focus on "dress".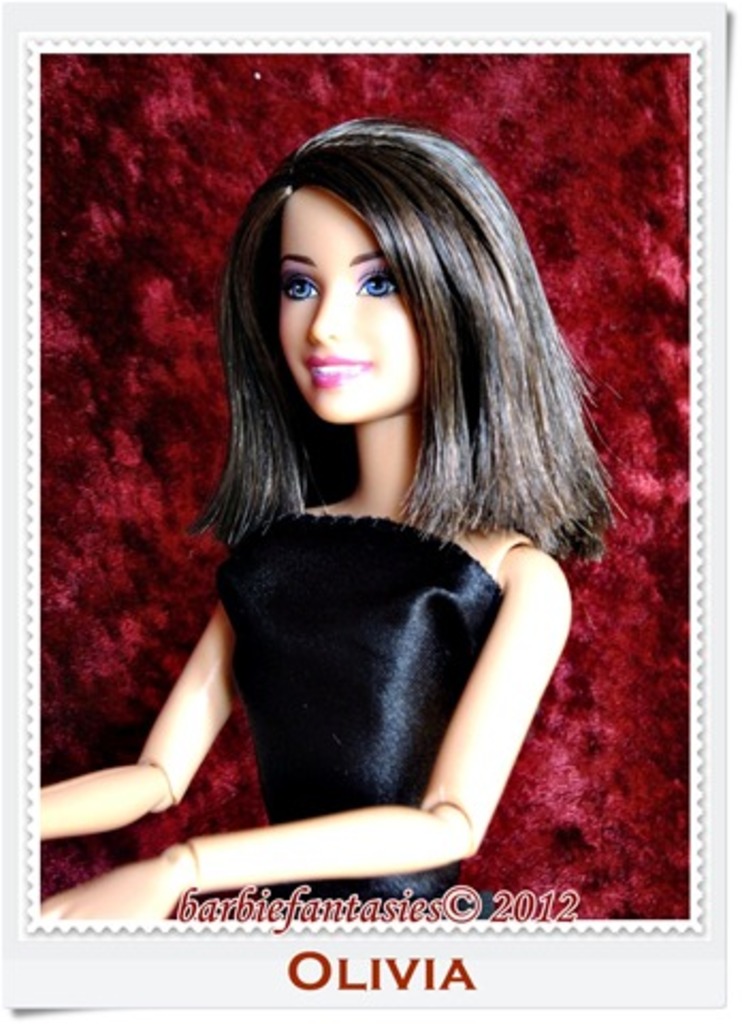
Focused at 164 388 544 885.
